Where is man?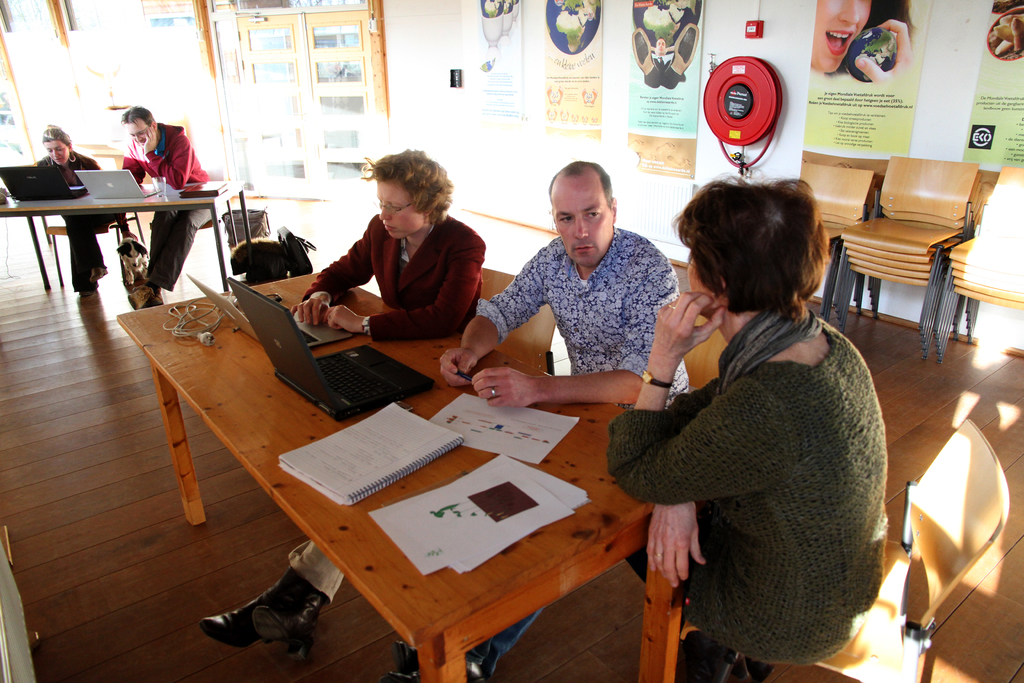
x1=107, y1=108, x2=218, y2=292.
